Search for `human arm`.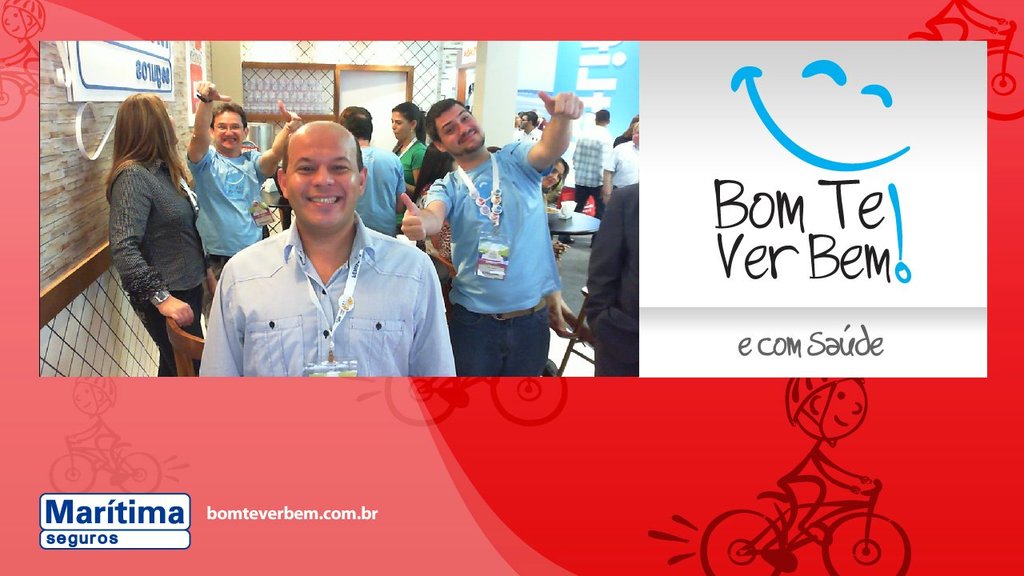
Found at l=107, t=166, r=202, b=331.
